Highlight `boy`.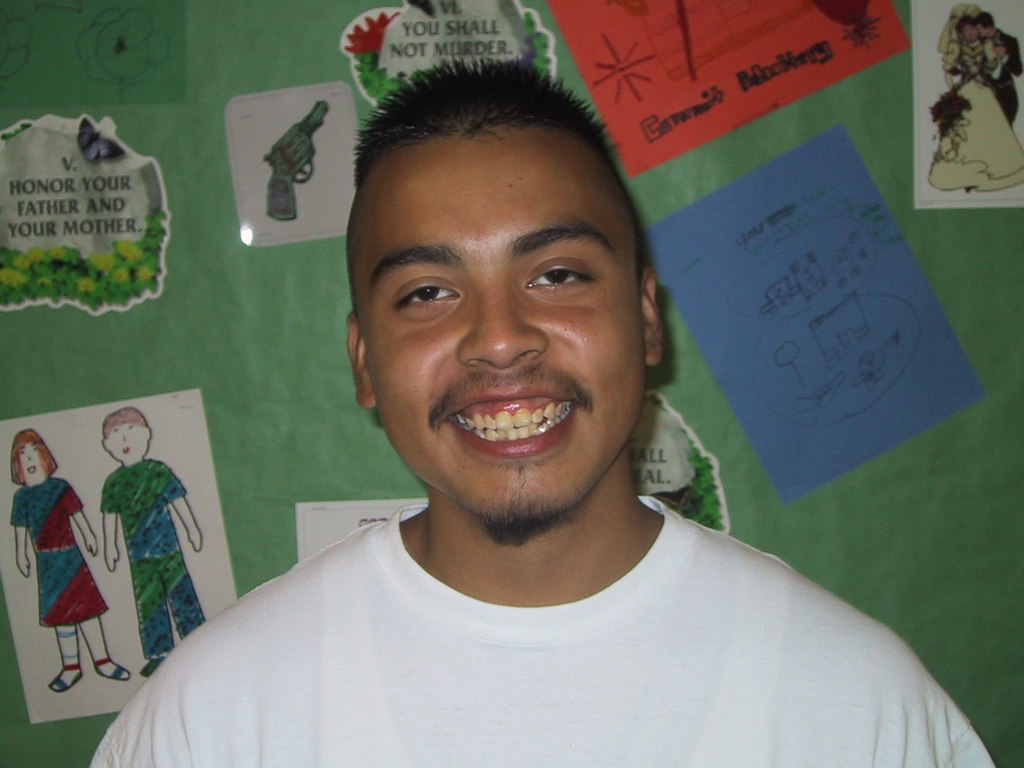
Highlighted region: 95/407/207/689.
